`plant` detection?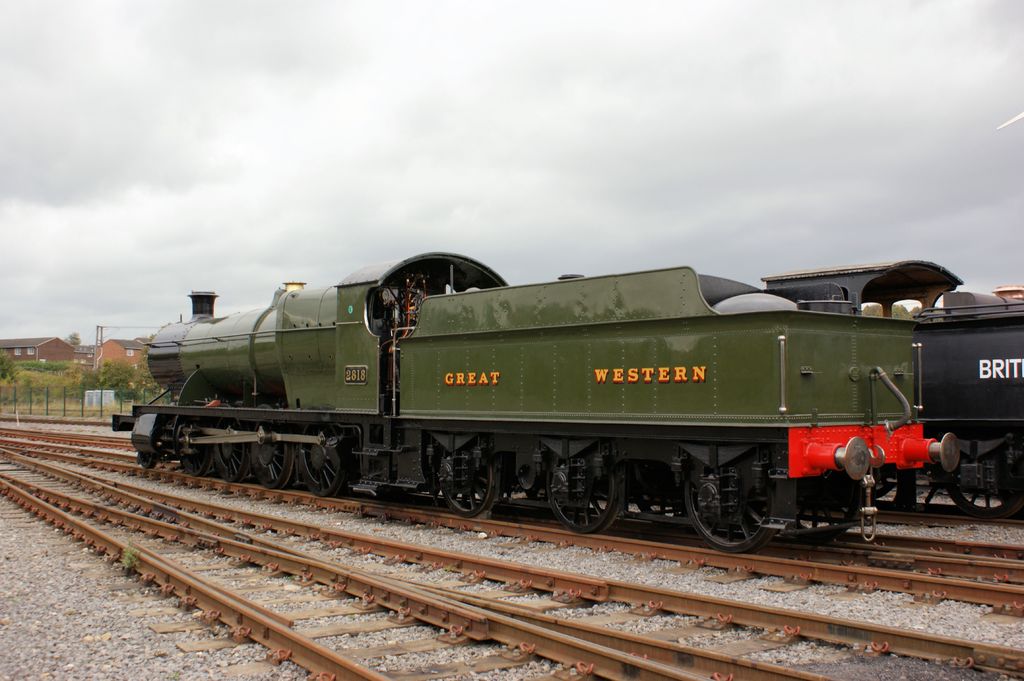
detection(0, 362, 90, 411)
